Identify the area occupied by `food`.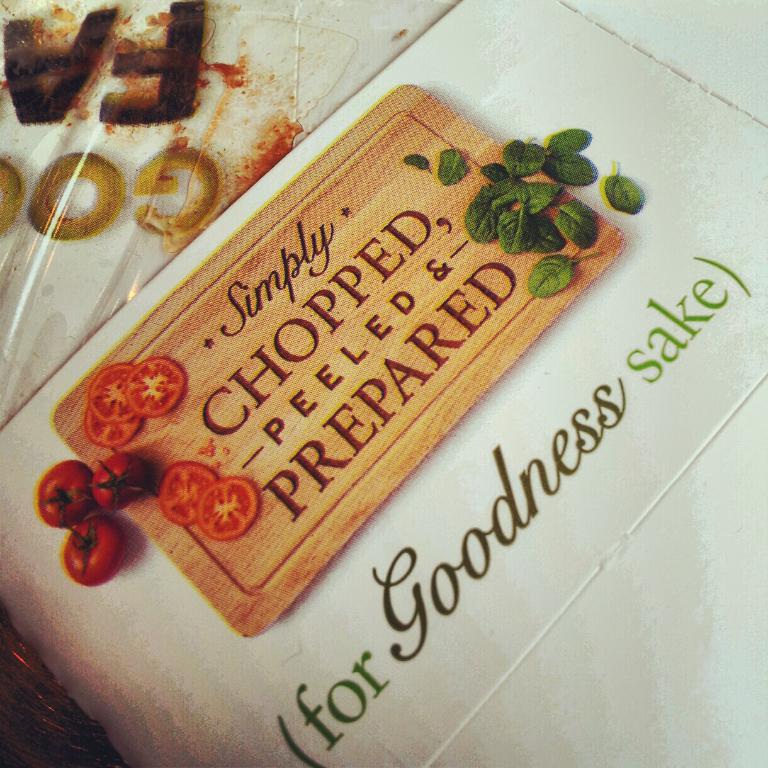
Area: l=39, t=461, r=94, b=527.
